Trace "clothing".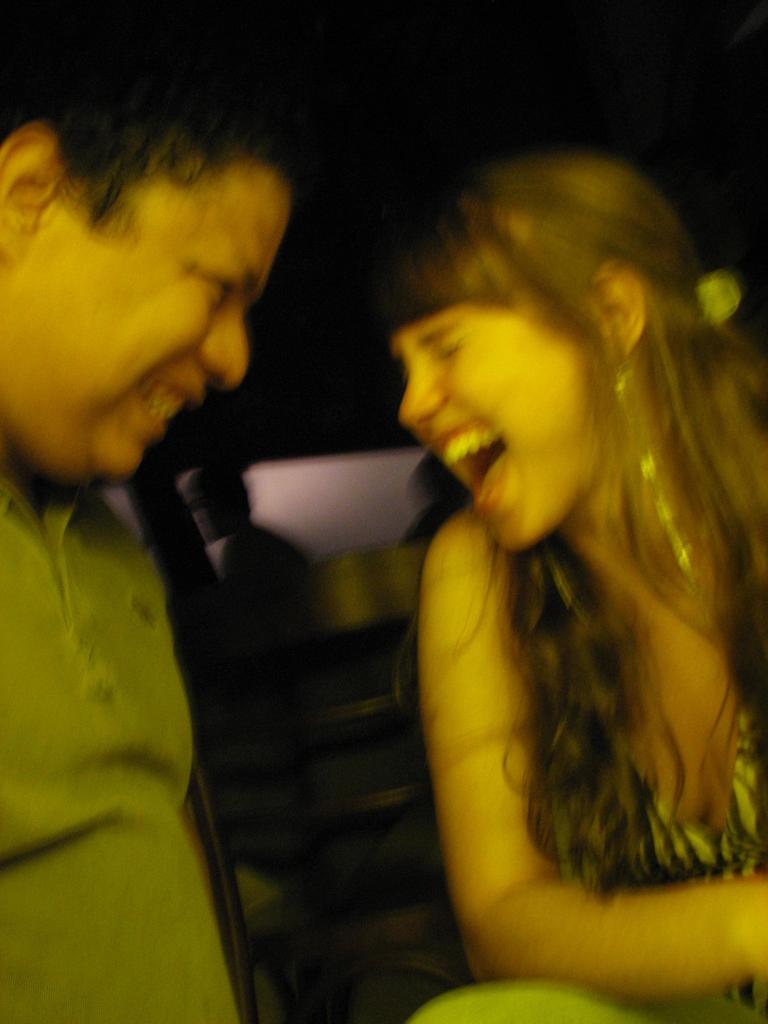
Traced to select_region(377, 524, 767, 1023).
